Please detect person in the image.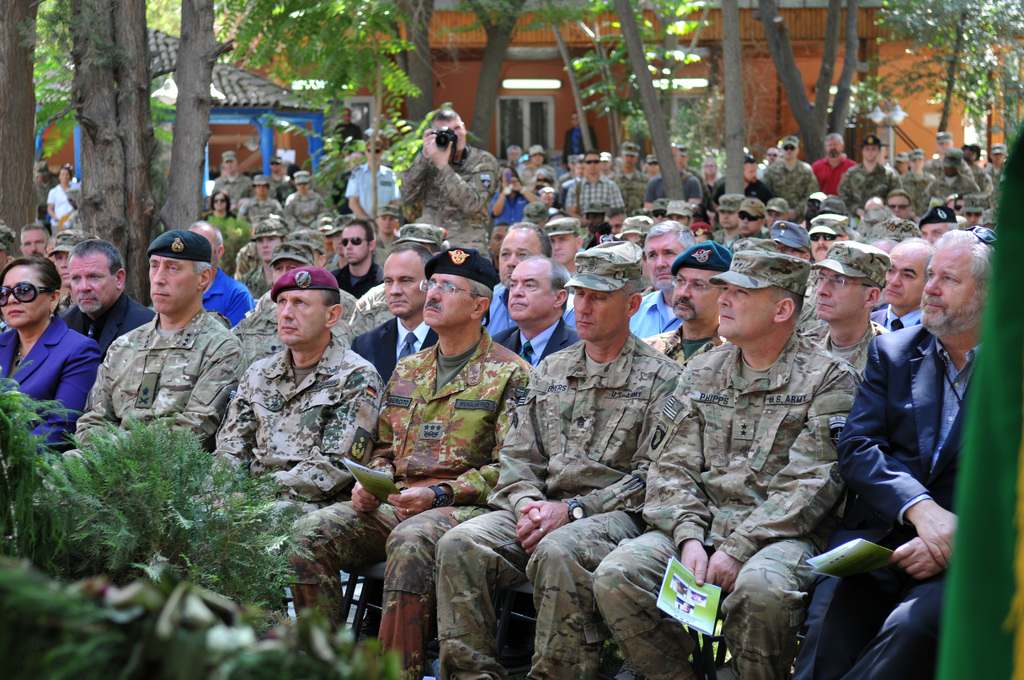
{"x1": 282, "y1": 172, "x2": 324, "y2": 229}.
